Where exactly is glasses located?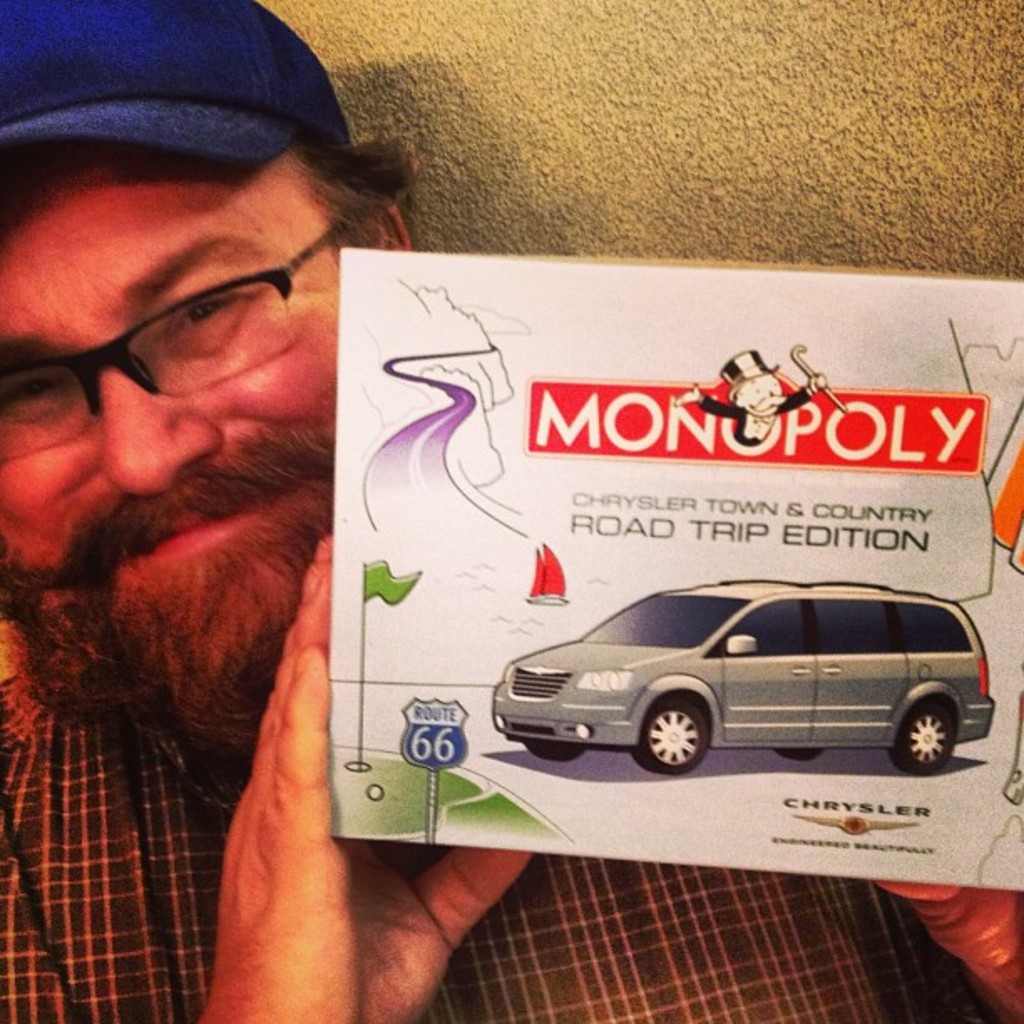
Its bounding box is (left=23, top=228, right=360, bottom=400).
